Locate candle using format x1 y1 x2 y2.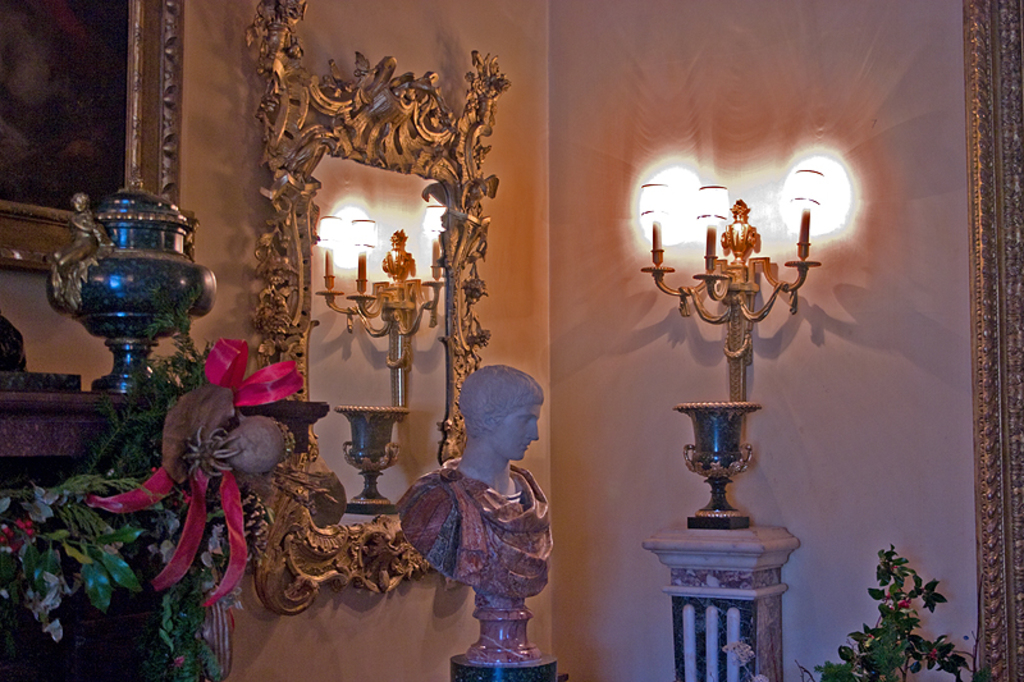
708 225 718 271.
